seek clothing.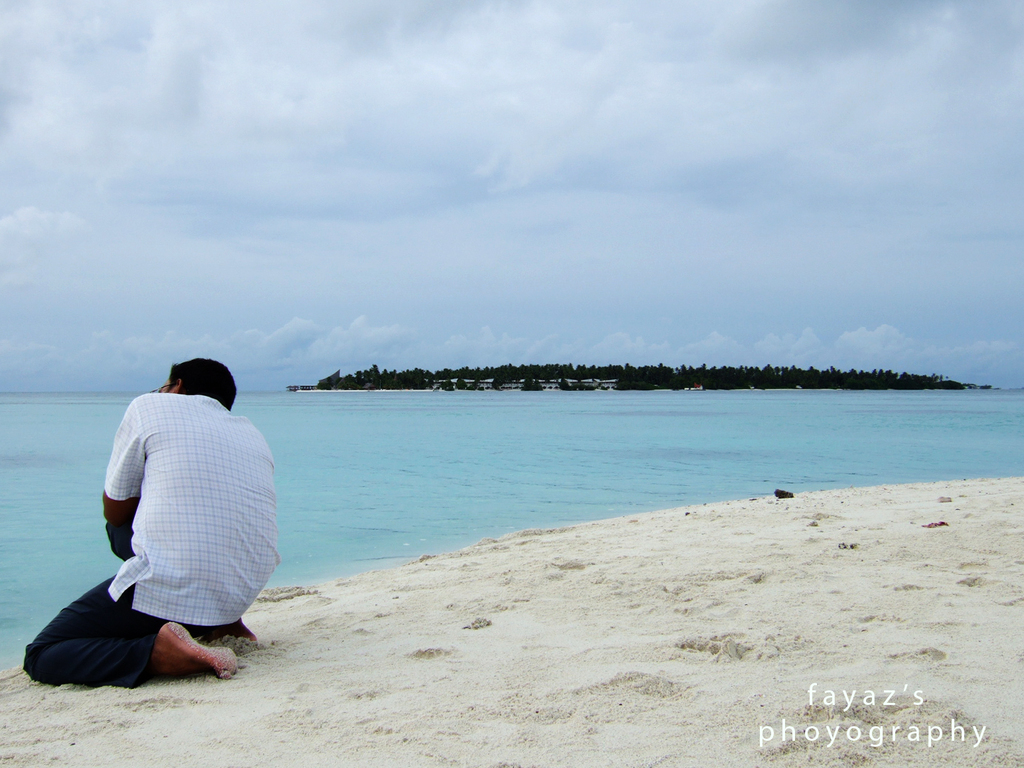
box=[21, 386, 281, 687].
